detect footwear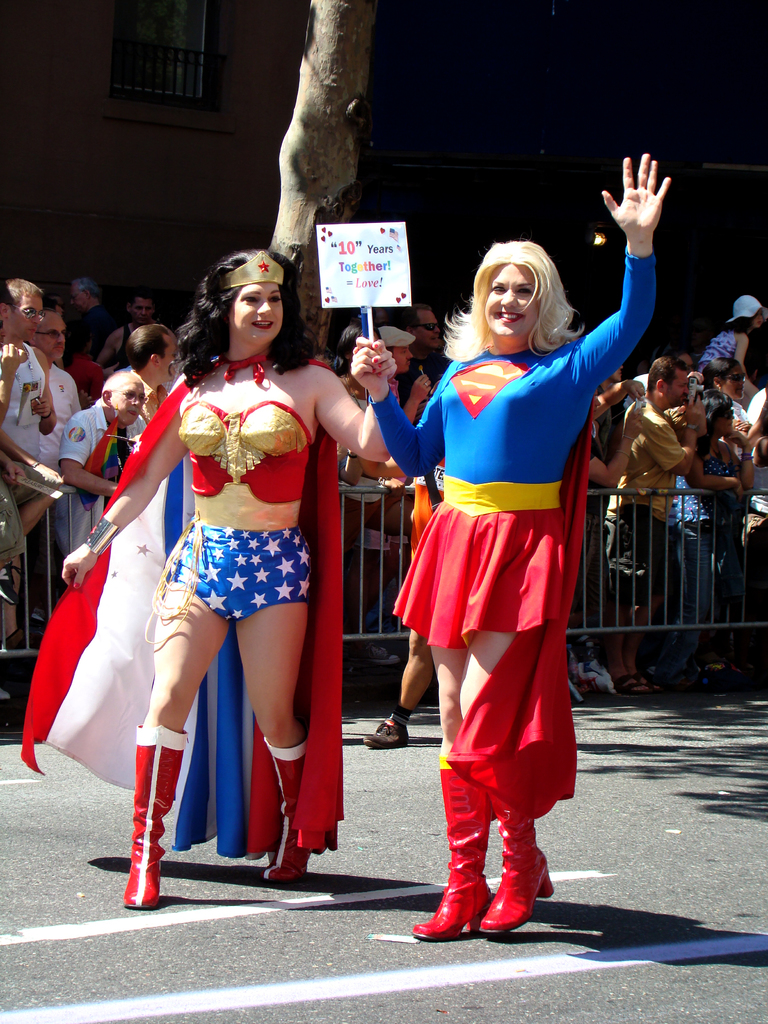
(262,732,311,886)
